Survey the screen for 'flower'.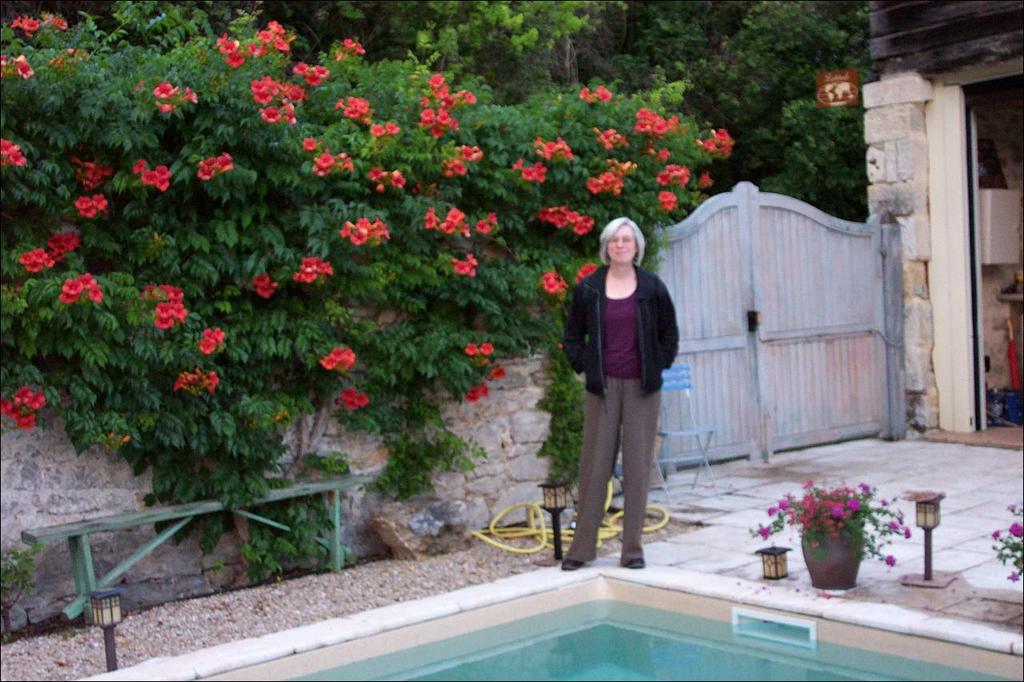
Survey found: detection(141, 171, 157, 186).
